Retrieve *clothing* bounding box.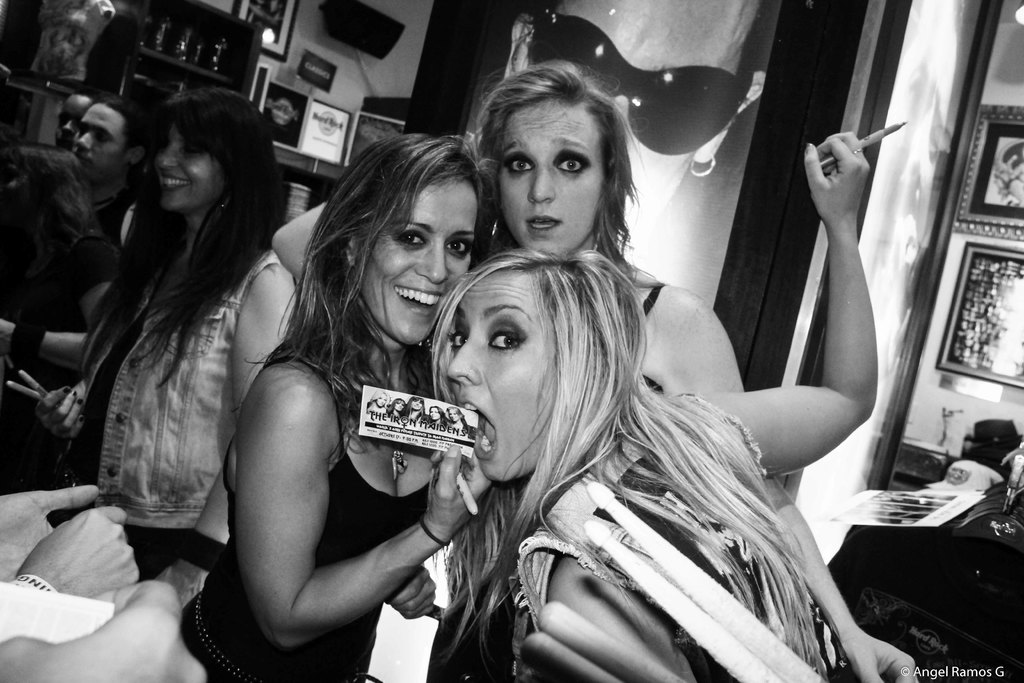
Bounding box: (86,200,322,654).
